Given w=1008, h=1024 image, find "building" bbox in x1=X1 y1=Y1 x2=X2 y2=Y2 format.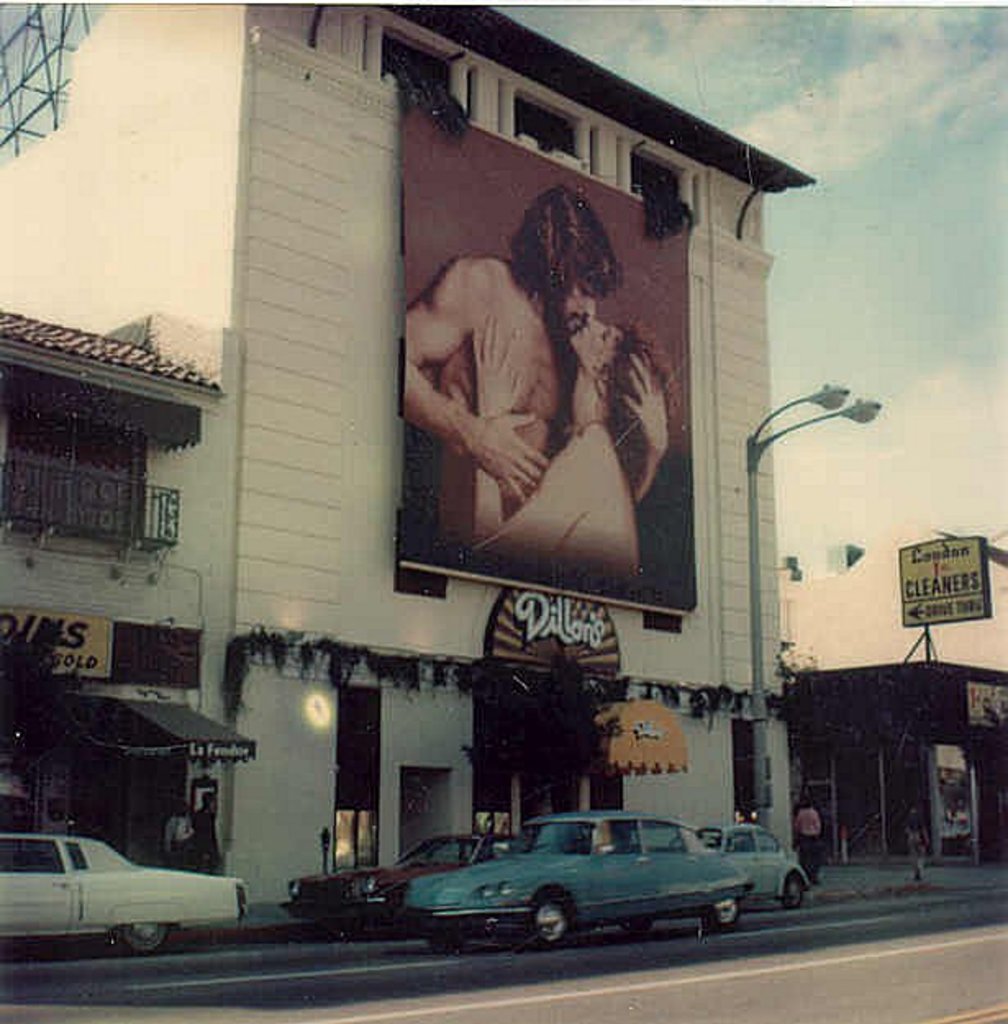
x1=795 y1=659 x2=1006 y2=877.
